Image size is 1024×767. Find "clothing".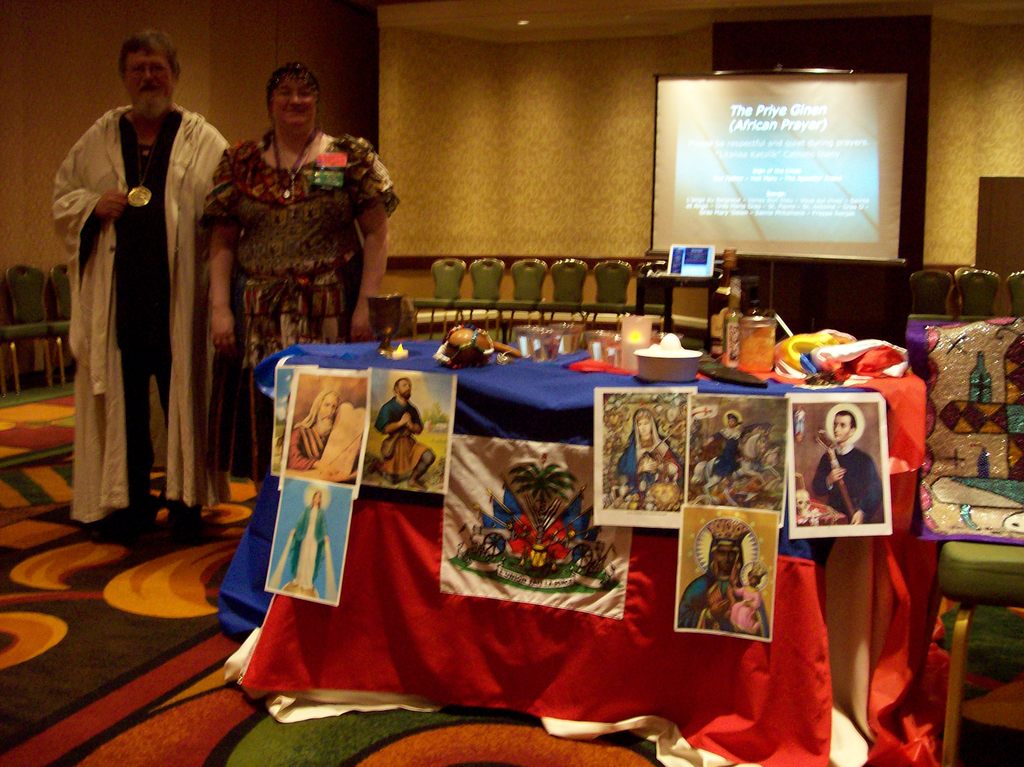
bbox=[193, 127, 413, 477].
